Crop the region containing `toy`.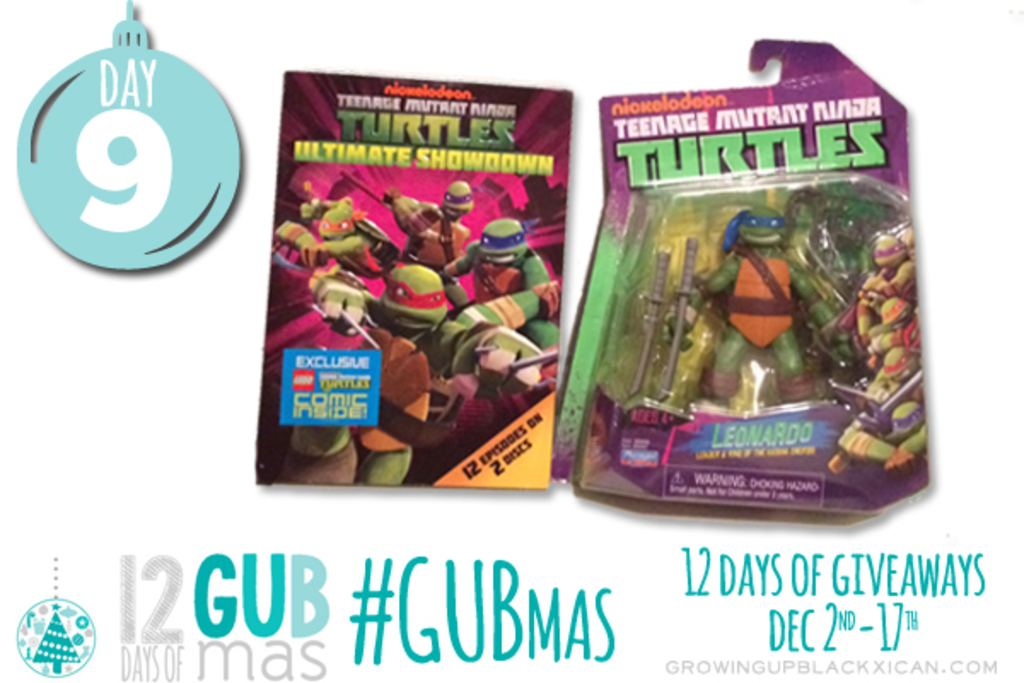
Crop region: locate(821, 229, 920, 487).
